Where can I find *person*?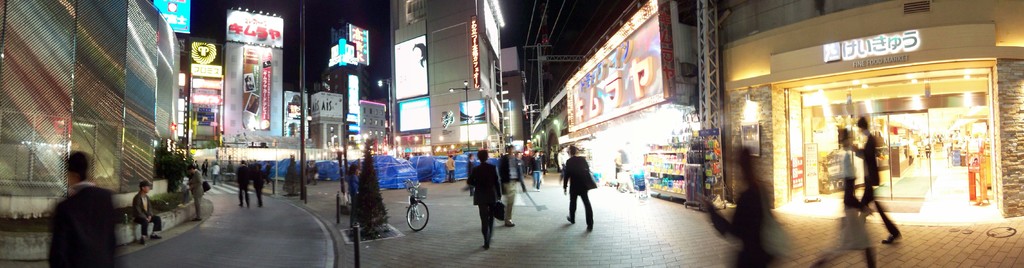
You can find it at 132 176 163 249.
